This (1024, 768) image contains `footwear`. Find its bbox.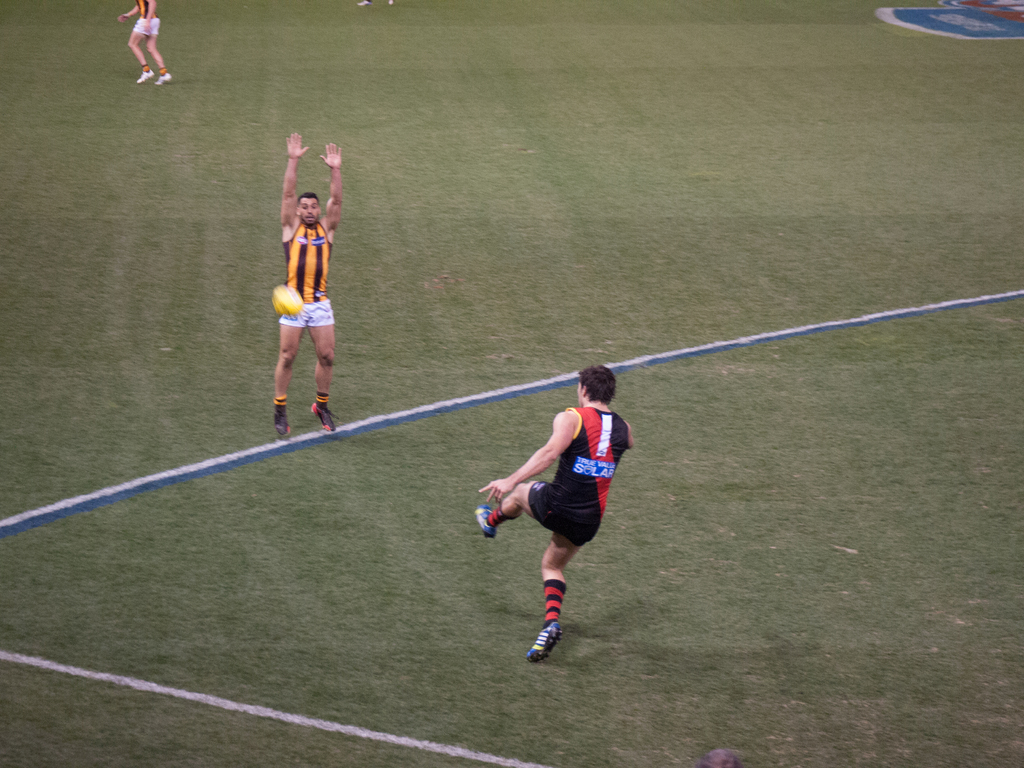
<bbox>526, 620, 571, 663</bbox>.
